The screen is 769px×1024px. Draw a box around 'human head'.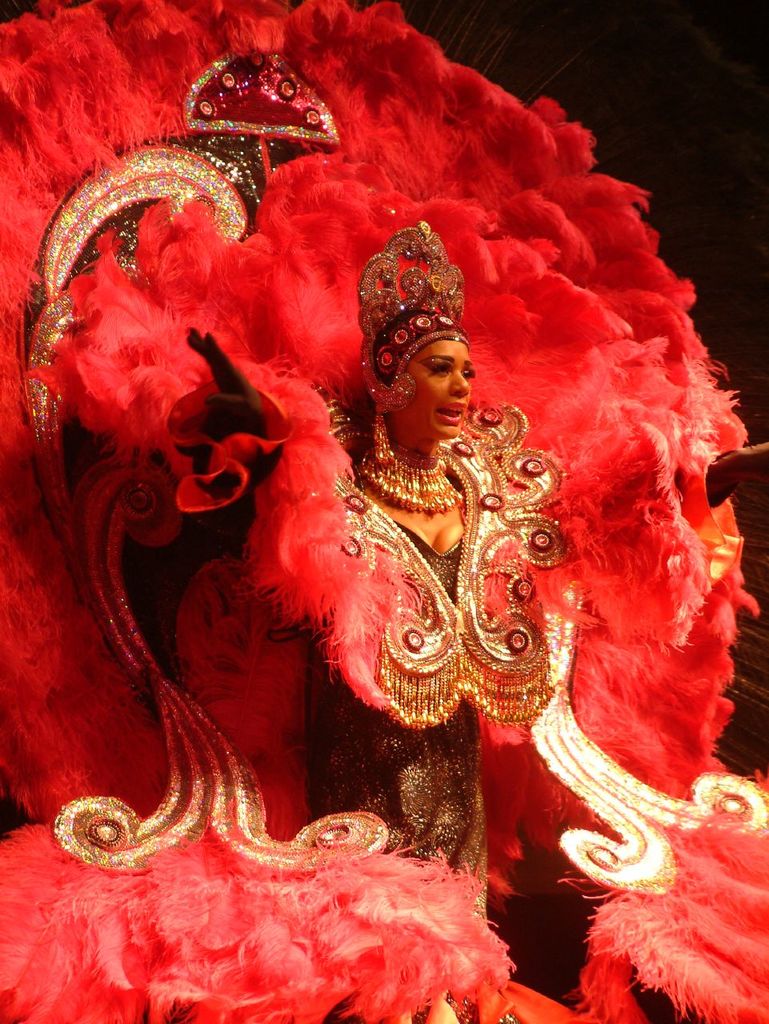
Rect(370, 305, 495, 441).
